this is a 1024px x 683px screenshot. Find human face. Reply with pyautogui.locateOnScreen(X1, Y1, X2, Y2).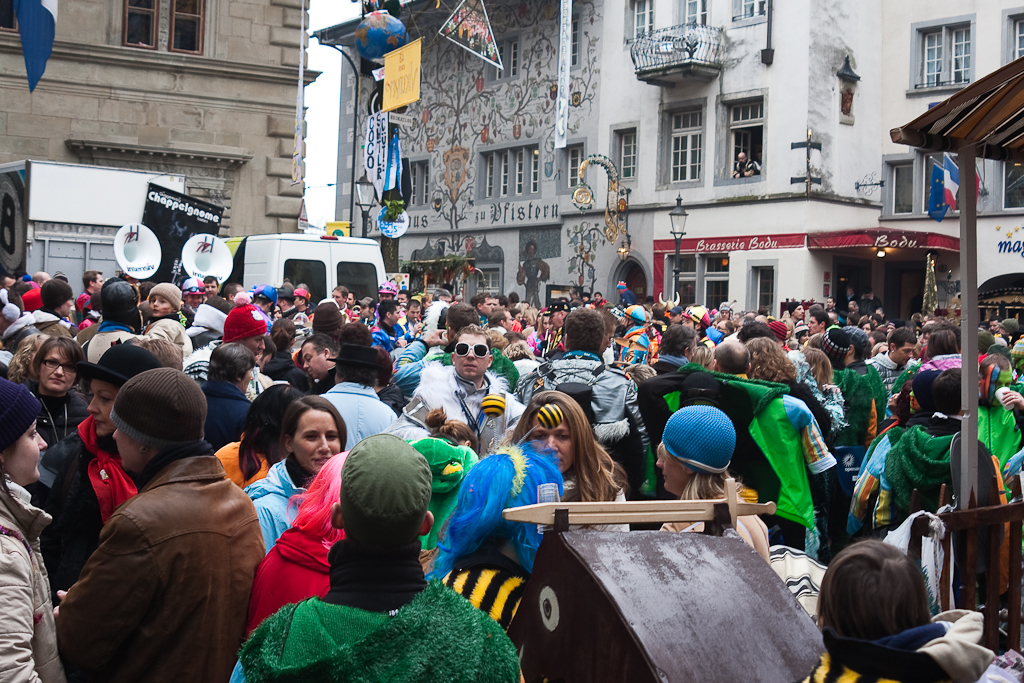
pyautogui.locateOnScreen(860, 321, 874, 331).
